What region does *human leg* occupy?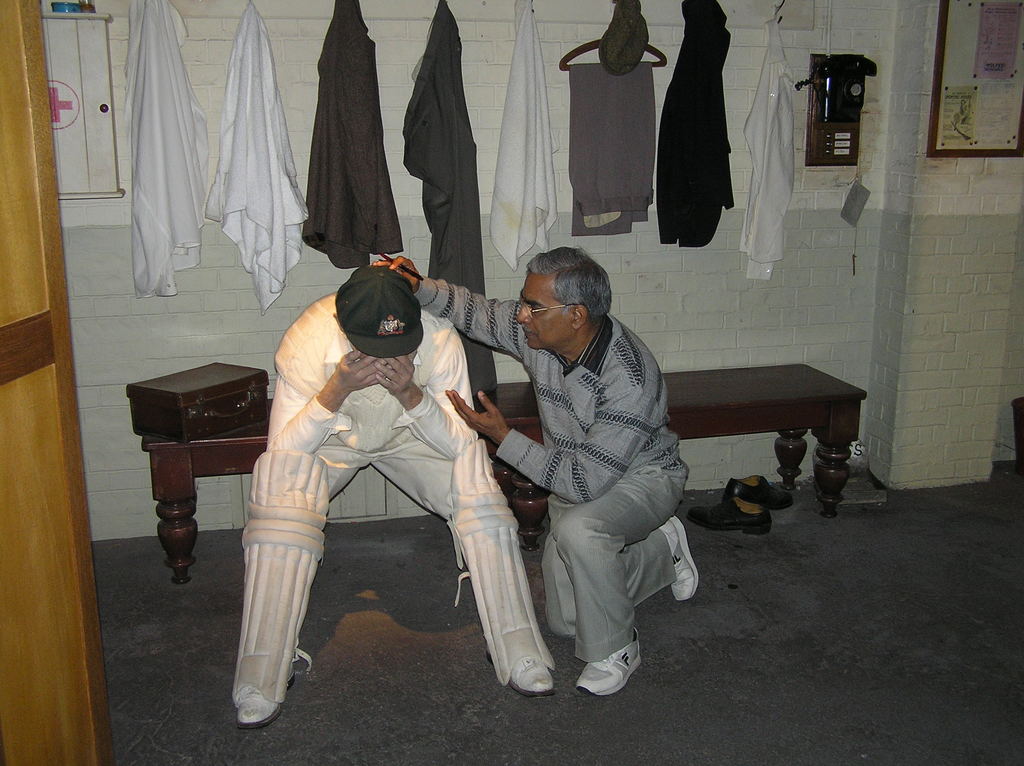
rect(222, 424, 364, 724).
